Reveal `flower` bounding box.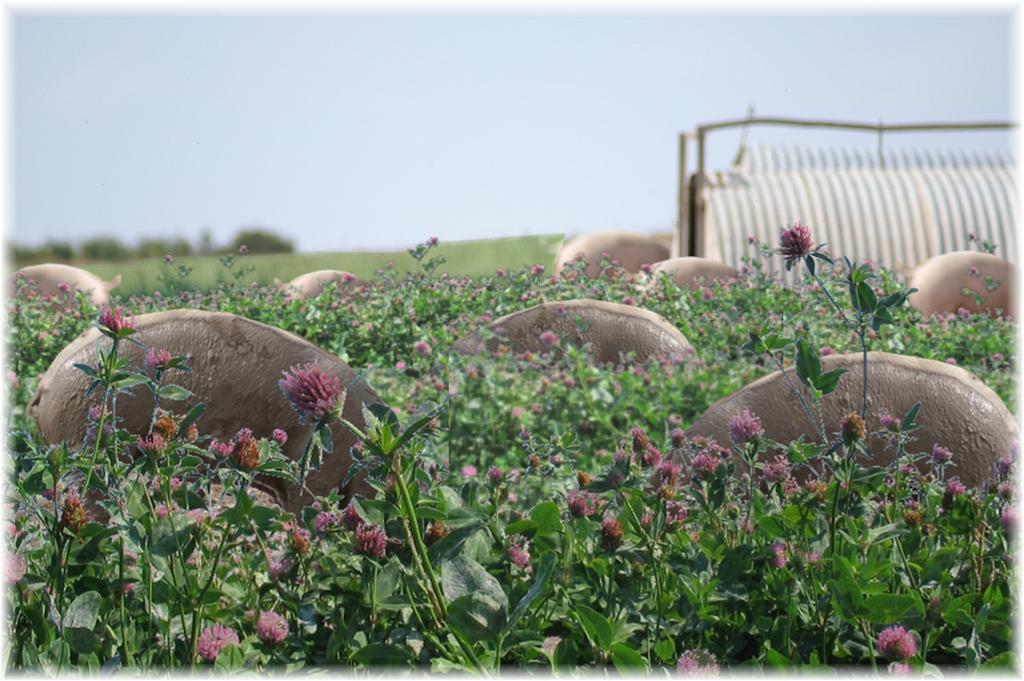
Revealed: 281/352/348/434.
